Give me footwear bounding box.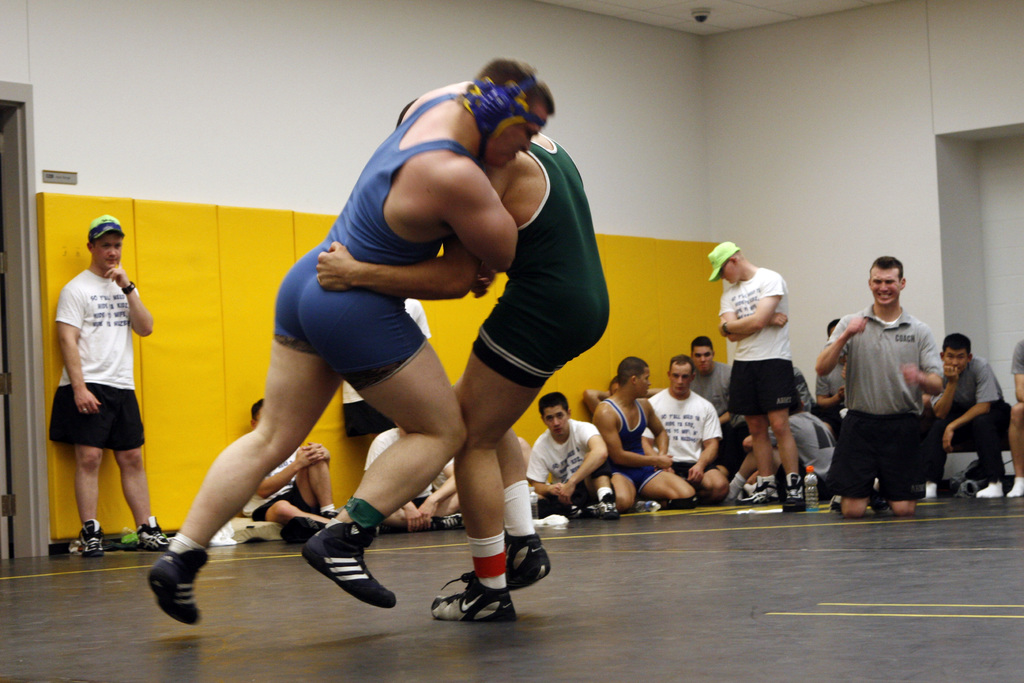
(x1=738, y1=475, x2=781, y2=504).
